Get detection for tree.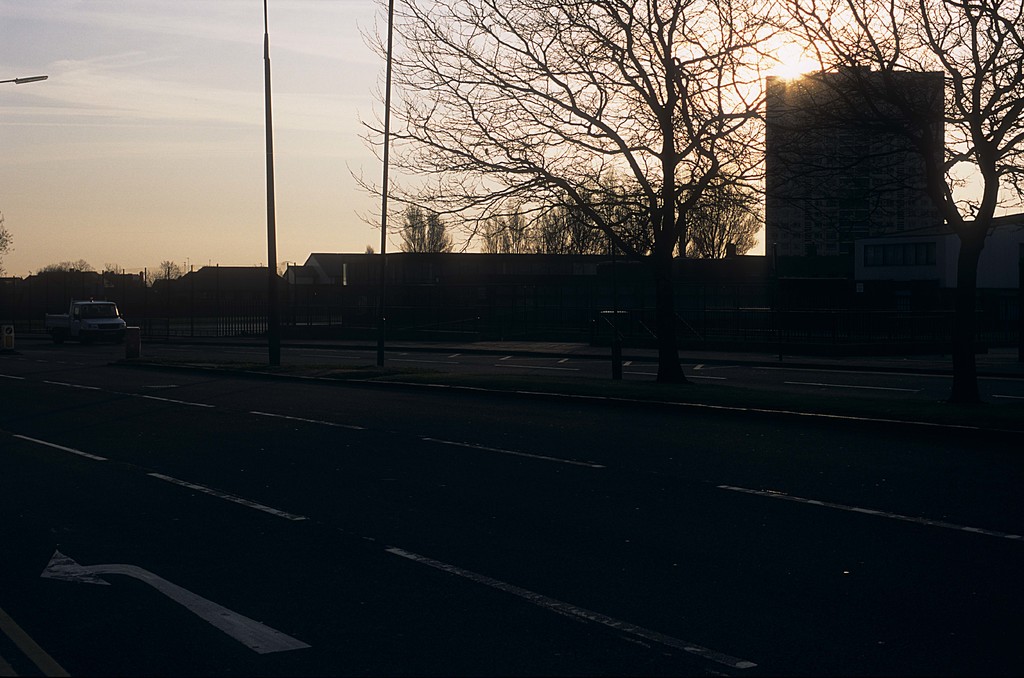
Detection: pyautogui.locateOnScreen(397, 192, 451, 255).
